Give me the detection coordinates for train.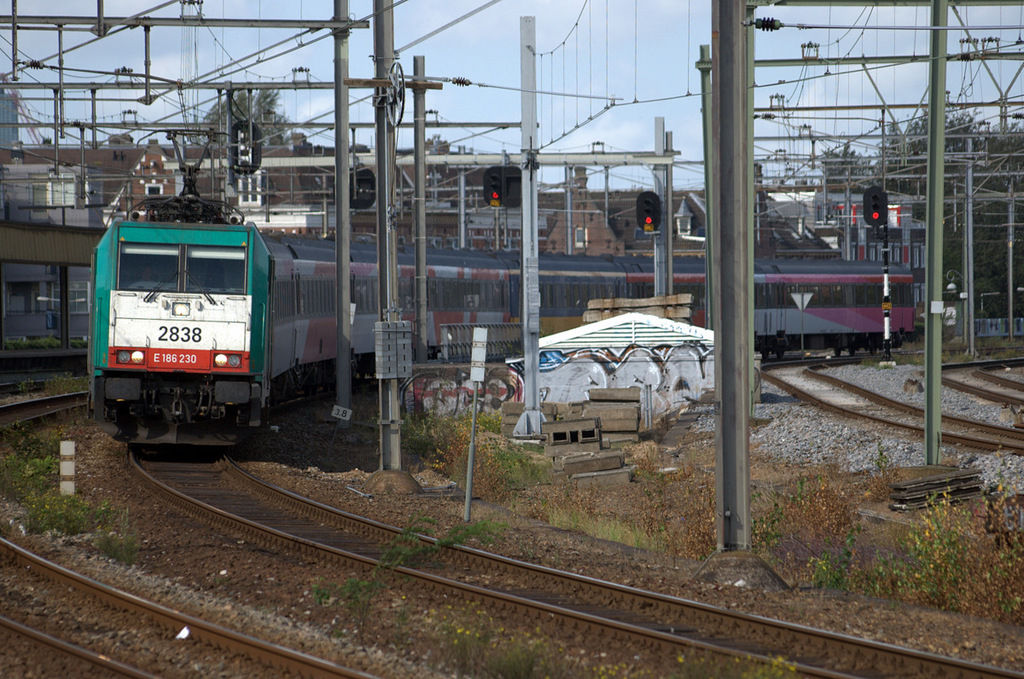
BBox(85, 125, 919, 451).
